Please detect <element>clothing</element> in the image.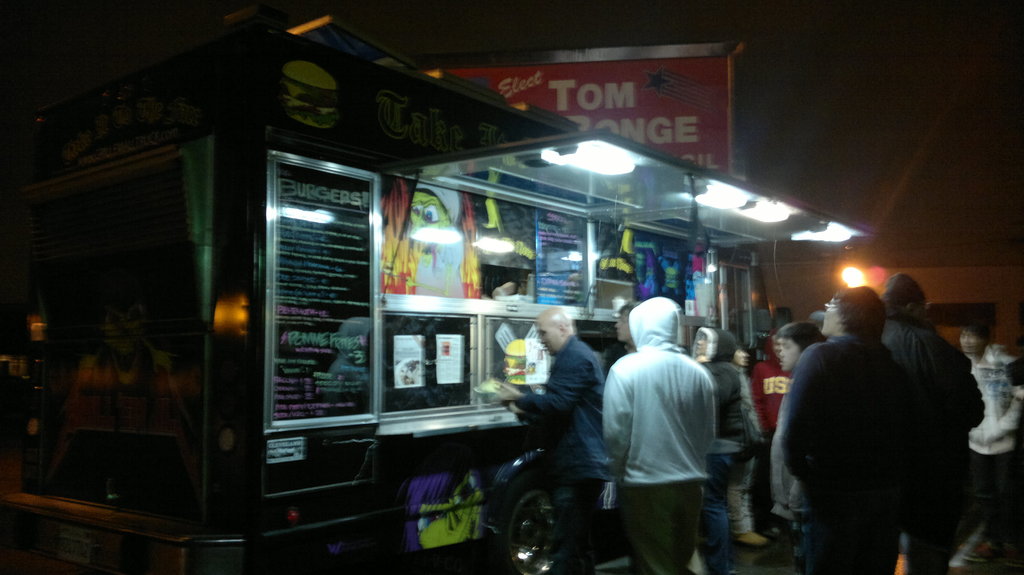
(771,393,810,516).
